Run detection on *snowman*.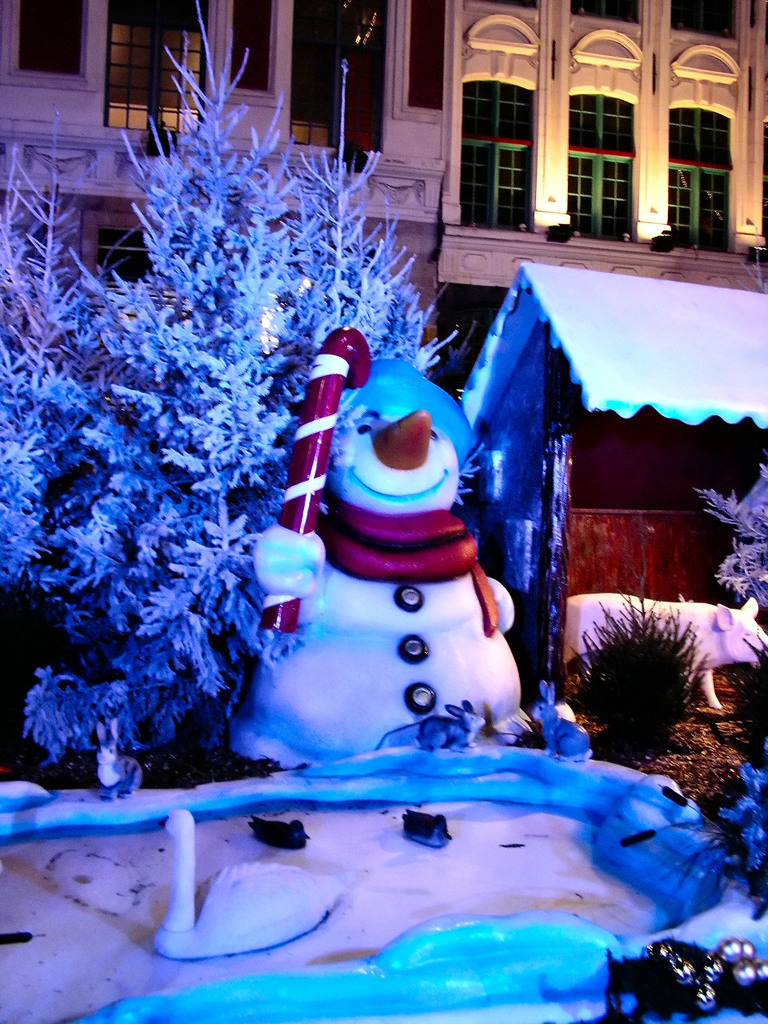
Result: (266,403,554,761).
